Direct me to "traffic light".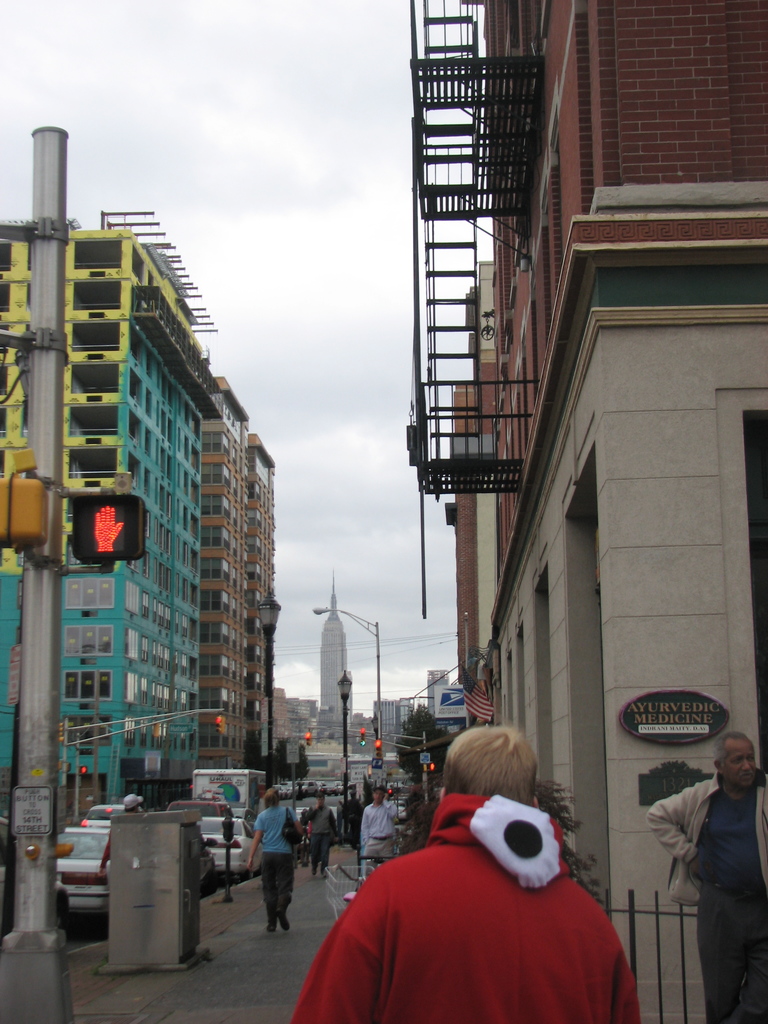
Direction: [x1=216, y1=715, x2=226, y2=736].
